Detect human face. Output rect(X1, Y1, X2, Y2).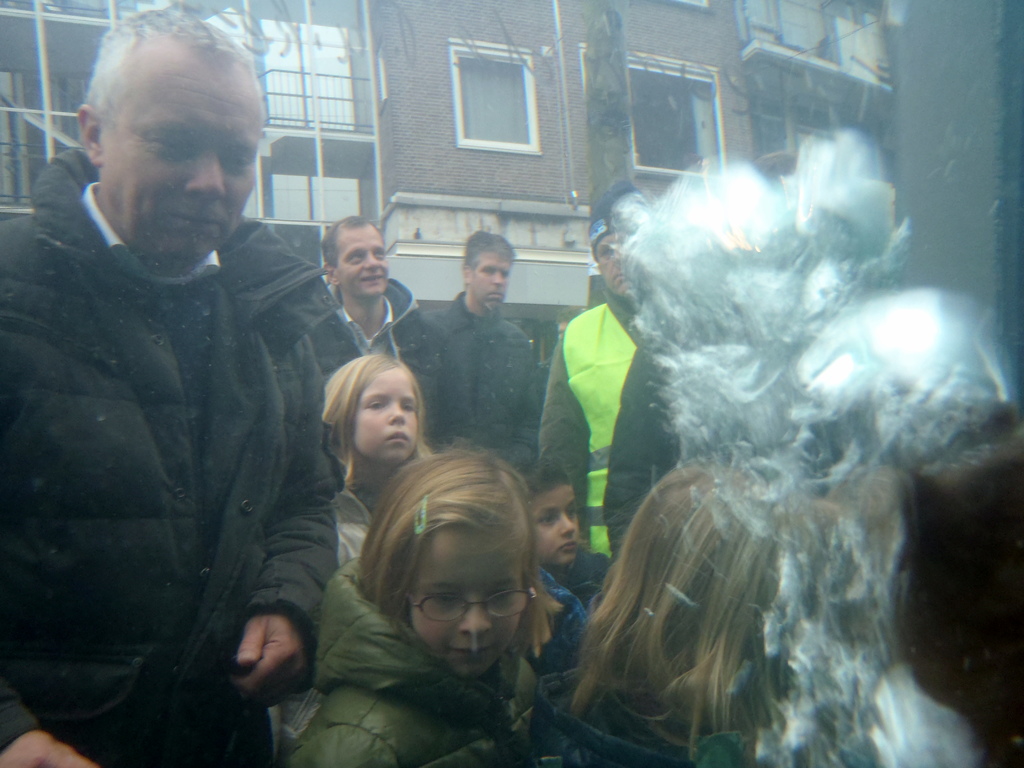
rect(404, 526, 534, 680).
